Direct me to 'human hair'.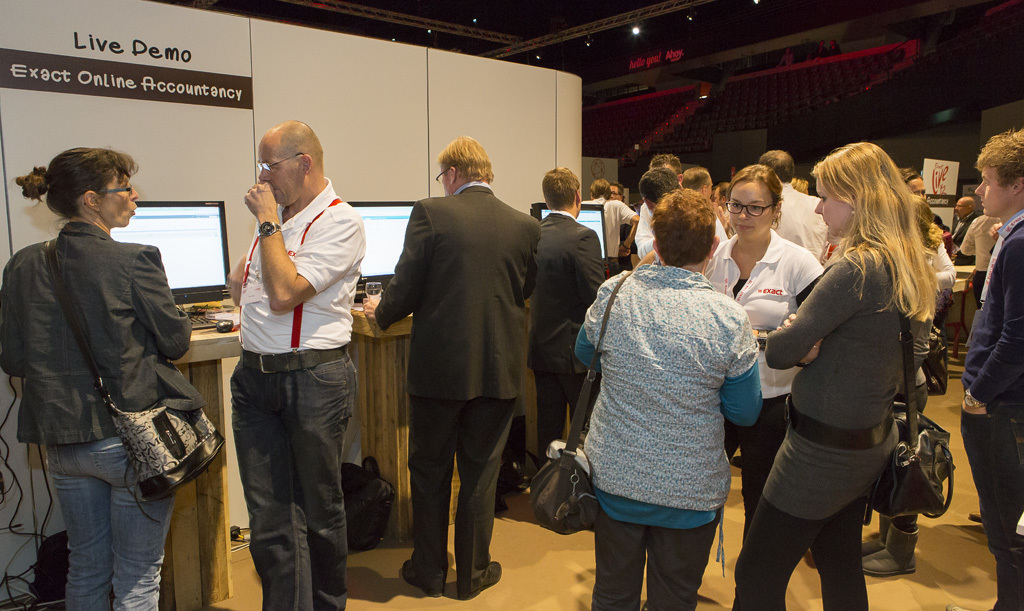
Direction: detection(651, 153, 686, 179).
